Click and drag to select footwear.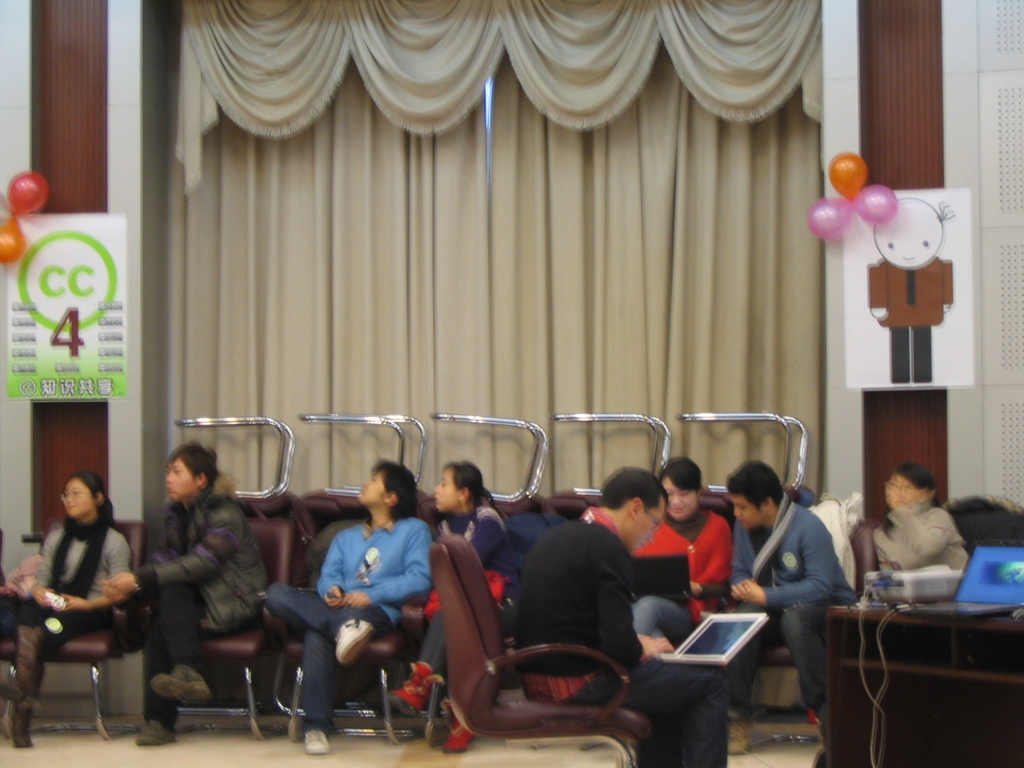
Selection: locate(445, 716, 473, 756).
